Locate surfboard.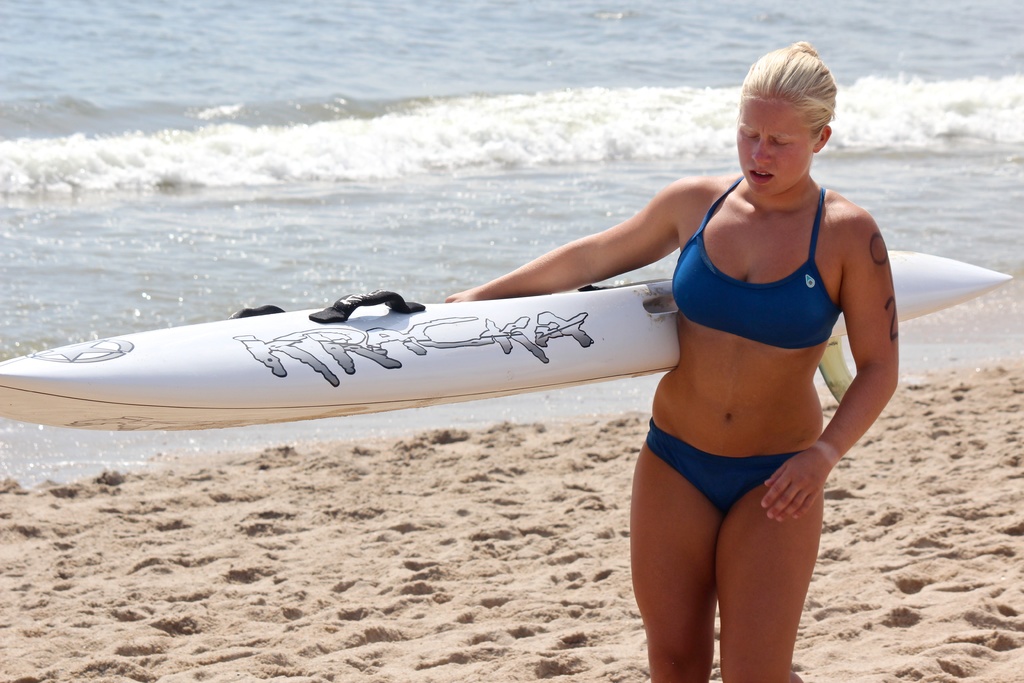
Bounding box: [0, 242, 1016, 429].
